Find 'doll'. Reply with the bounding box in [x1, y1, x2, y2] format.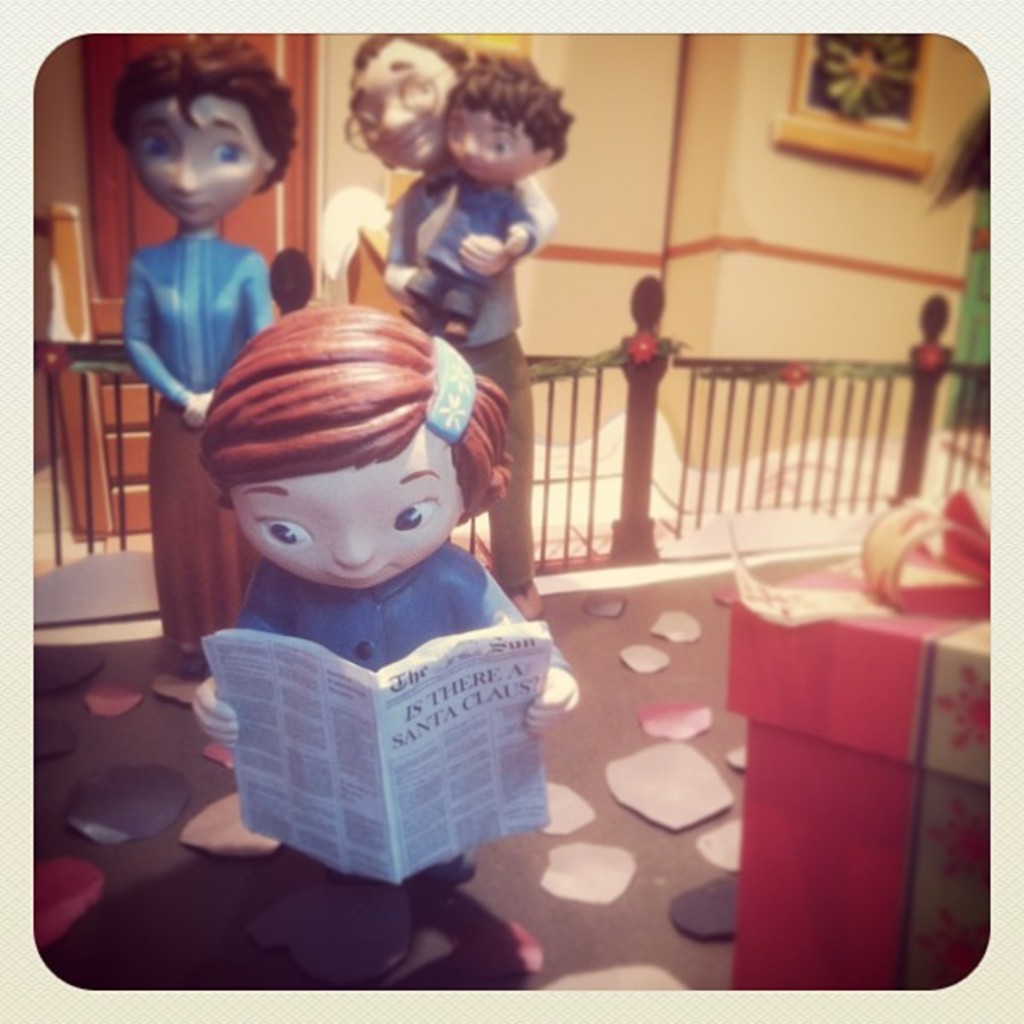
[107, 32, 296, 681].
